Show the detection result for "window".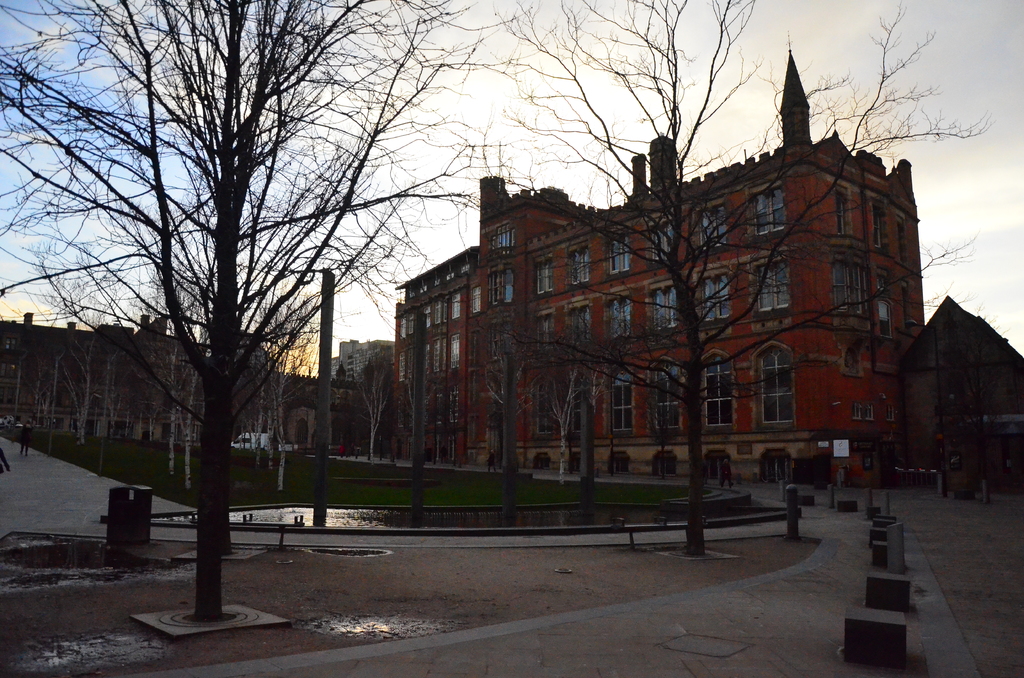
pyautogui.locateOnScreen(646, 277, 680, 335).
